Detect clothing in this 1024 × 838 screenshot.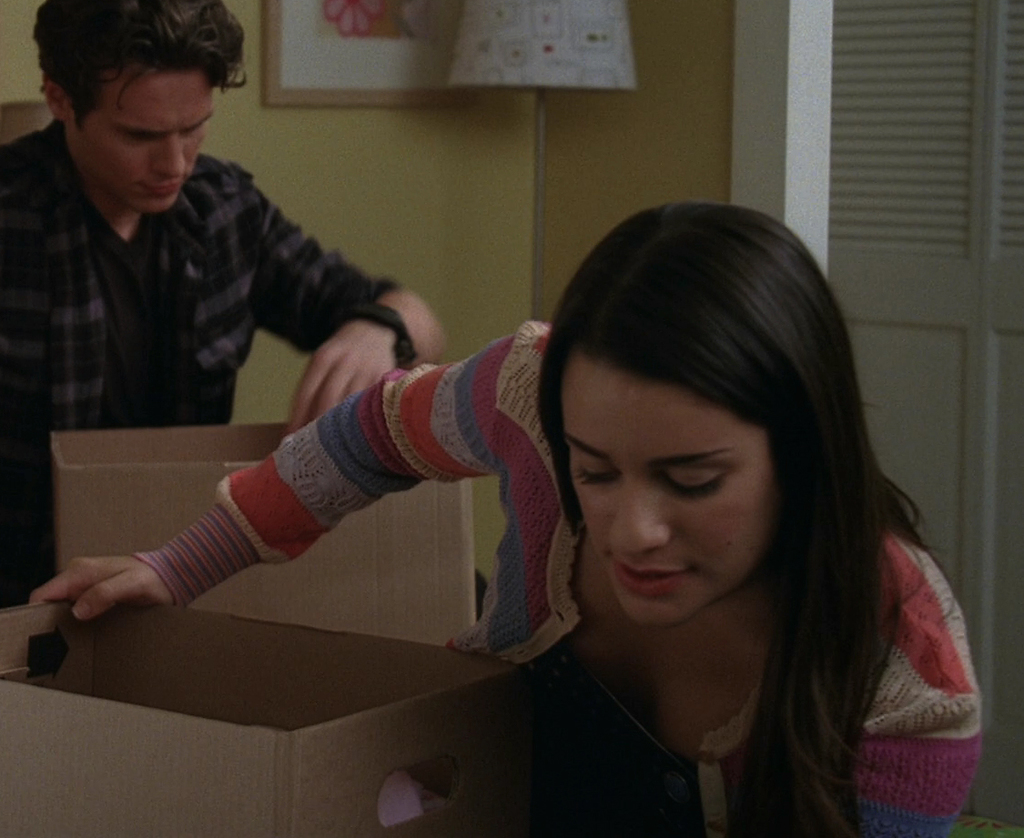
Detection: Rect(0, 117, 380, 572).
